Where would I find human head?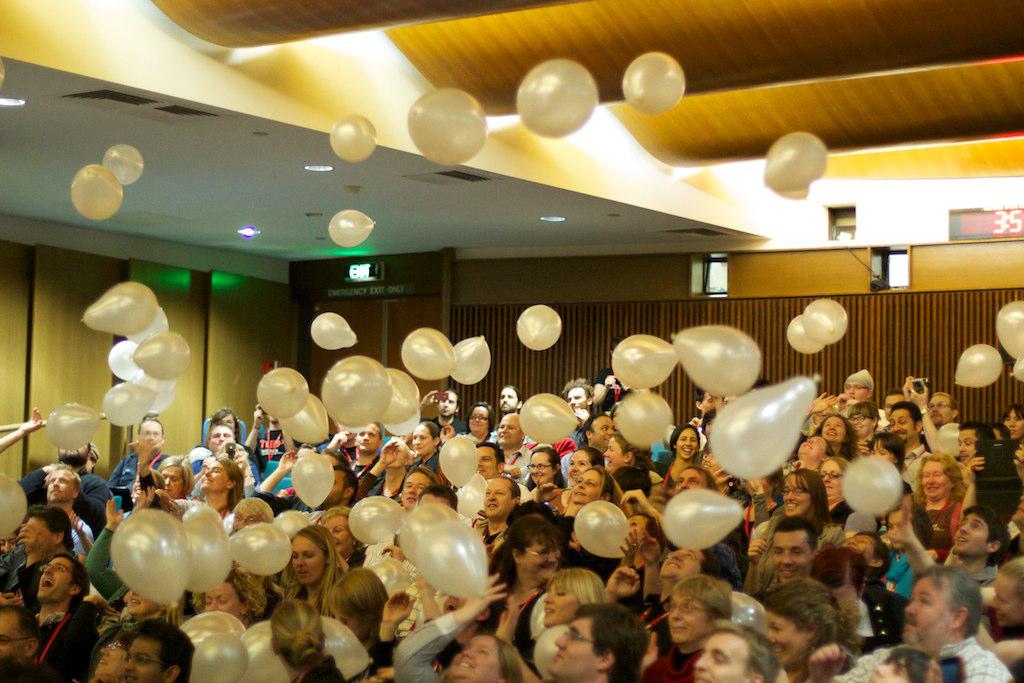
At region(583, 410, 614, 455).
